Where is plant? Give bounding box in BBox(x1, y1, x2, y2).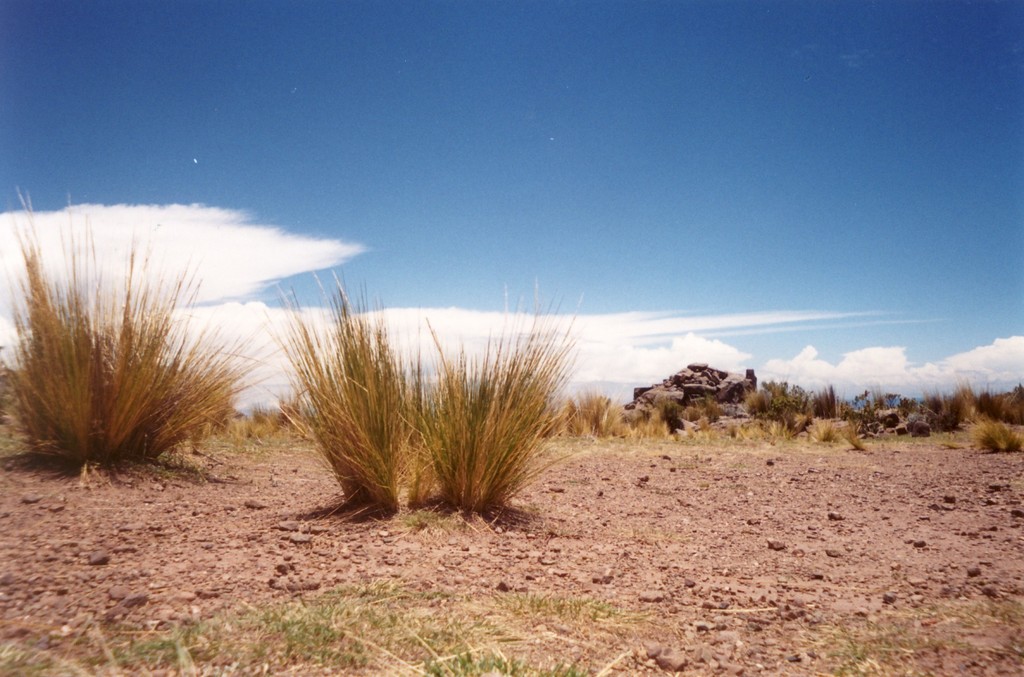
BBox(13, 186, 279, 481).
